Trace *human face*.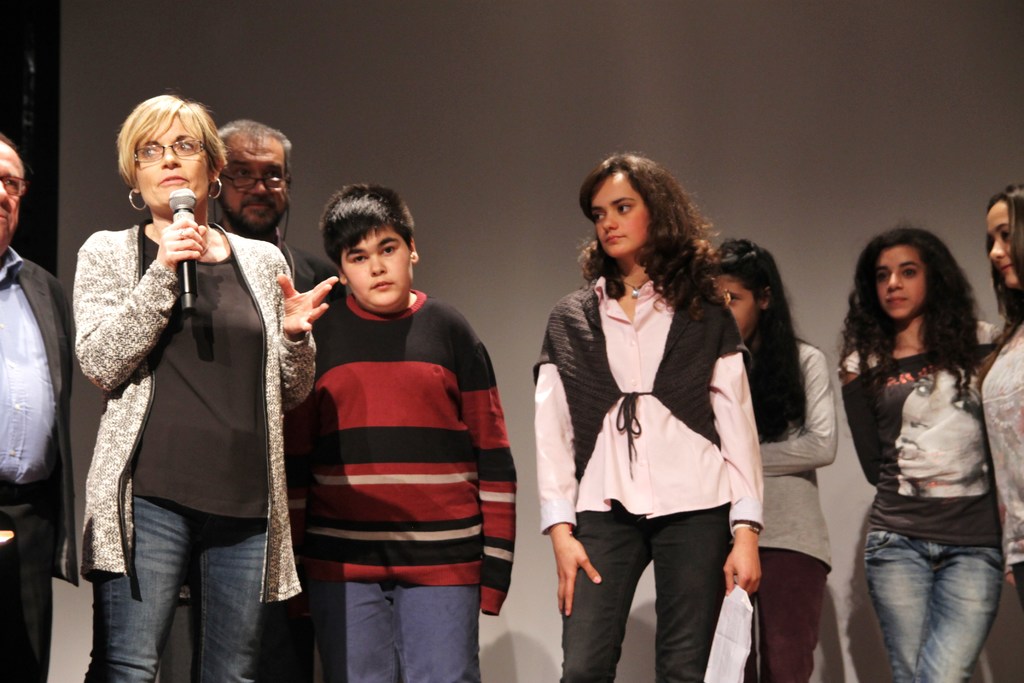
Traced to [874,248,922,316].
